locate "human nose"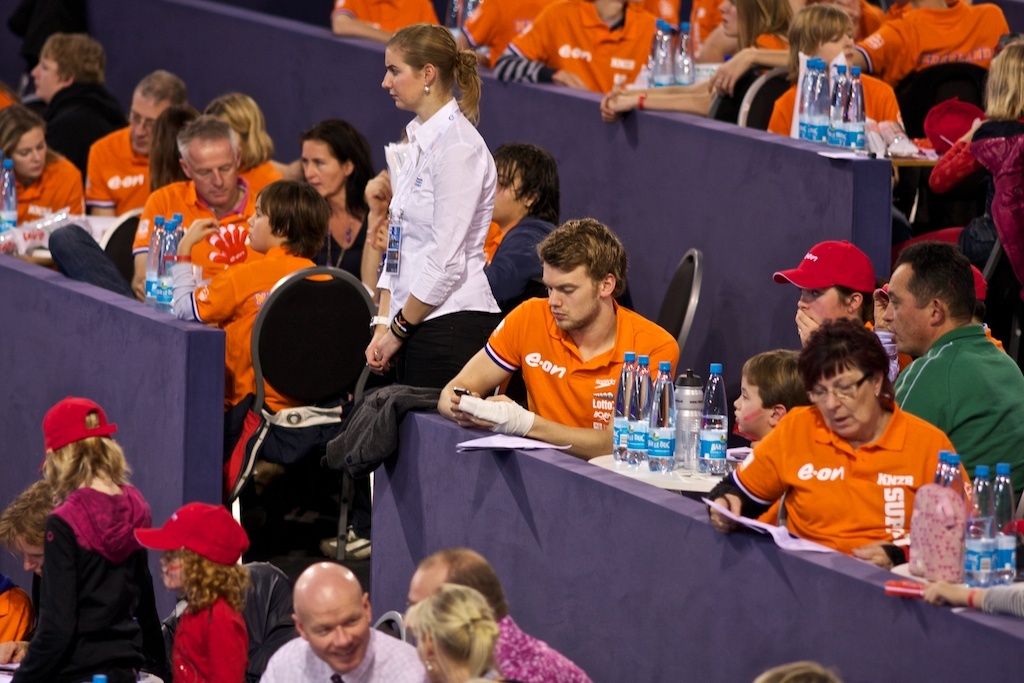
x1=244 y1=216 x2=257 y2=226
